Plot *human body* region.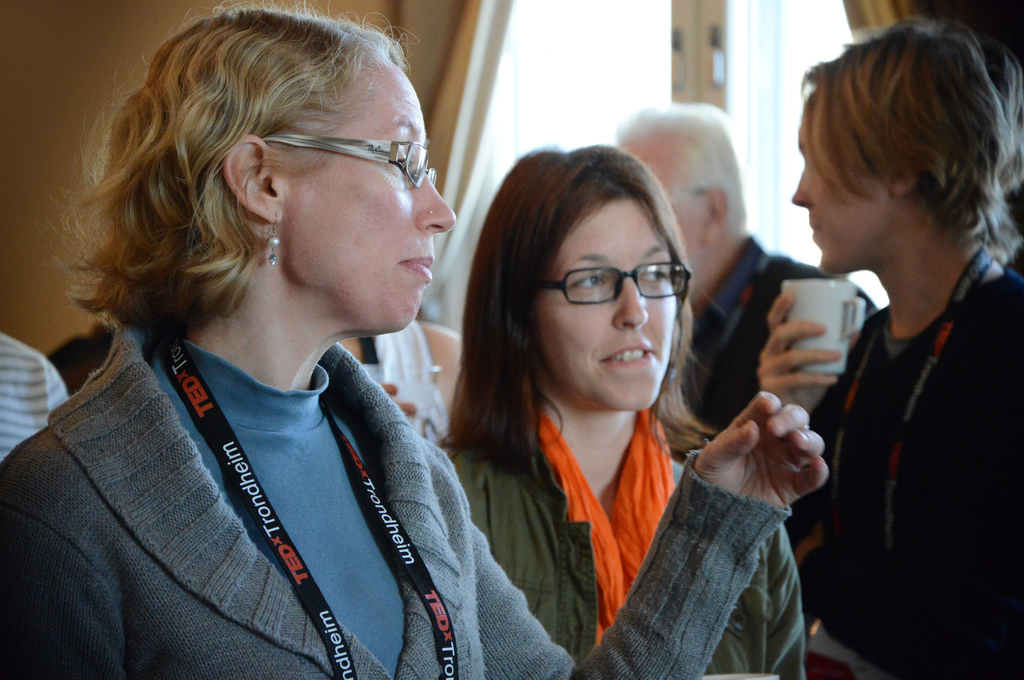
Plotted at rect(682, 234, 886, 617).
